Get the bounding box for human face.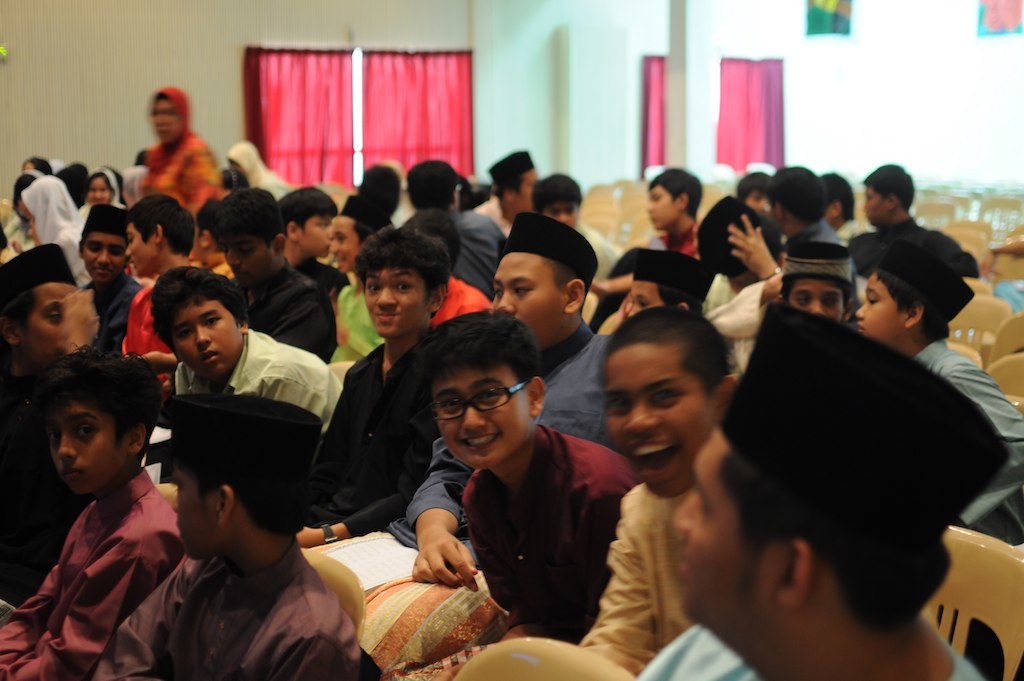
box(596, 338, 701, 488).
